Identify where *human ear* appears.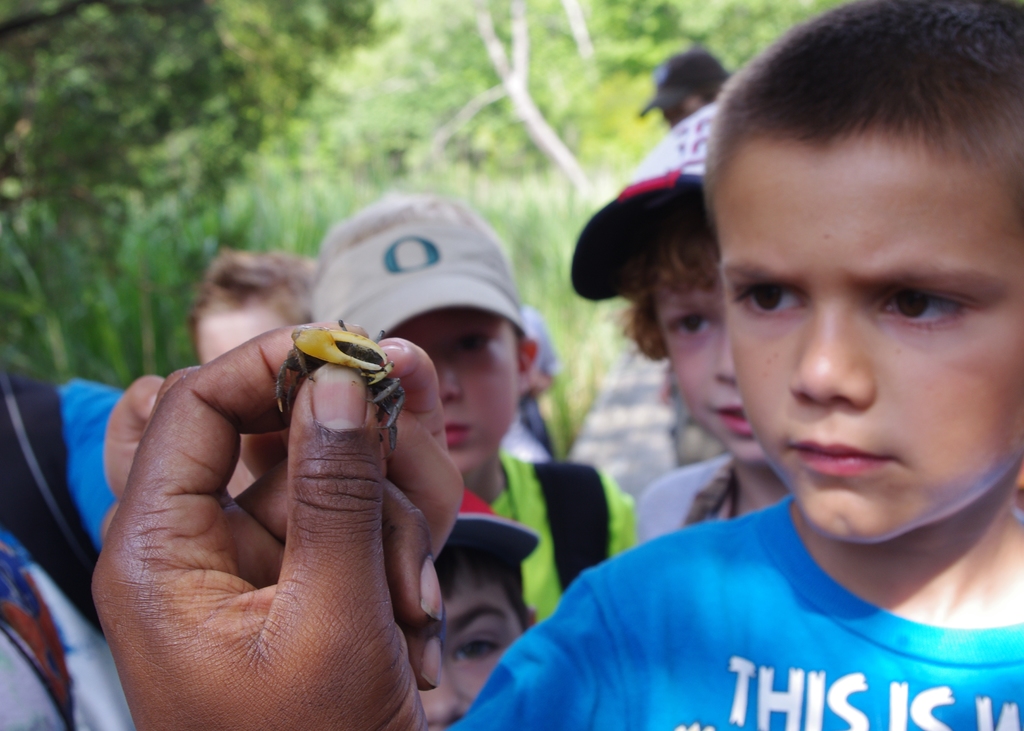
Appears at (left=516, top=341, right=538, bottom=387).
